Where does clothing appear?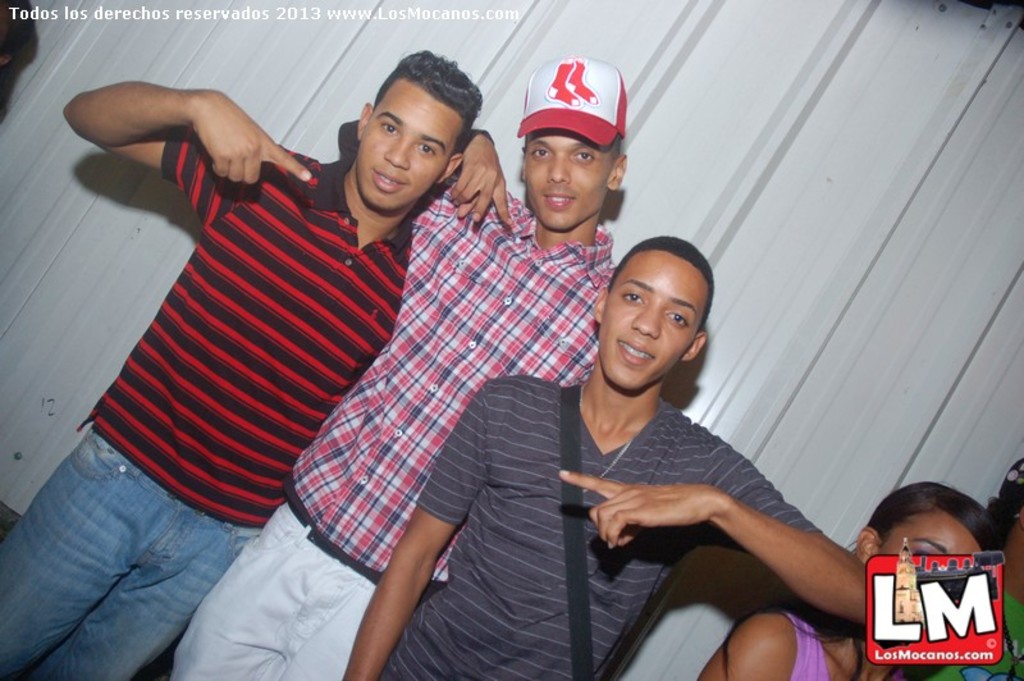
Appears at [0, 119, 413, 680].
